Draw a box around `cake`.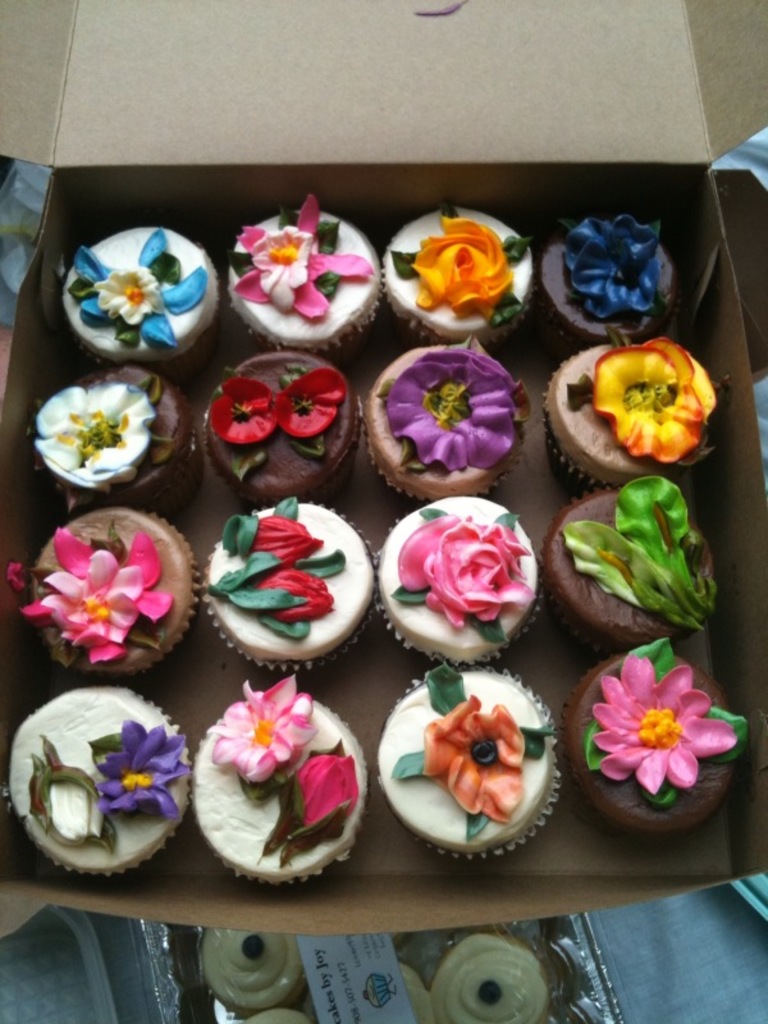
(45, 216, 220, 356).
